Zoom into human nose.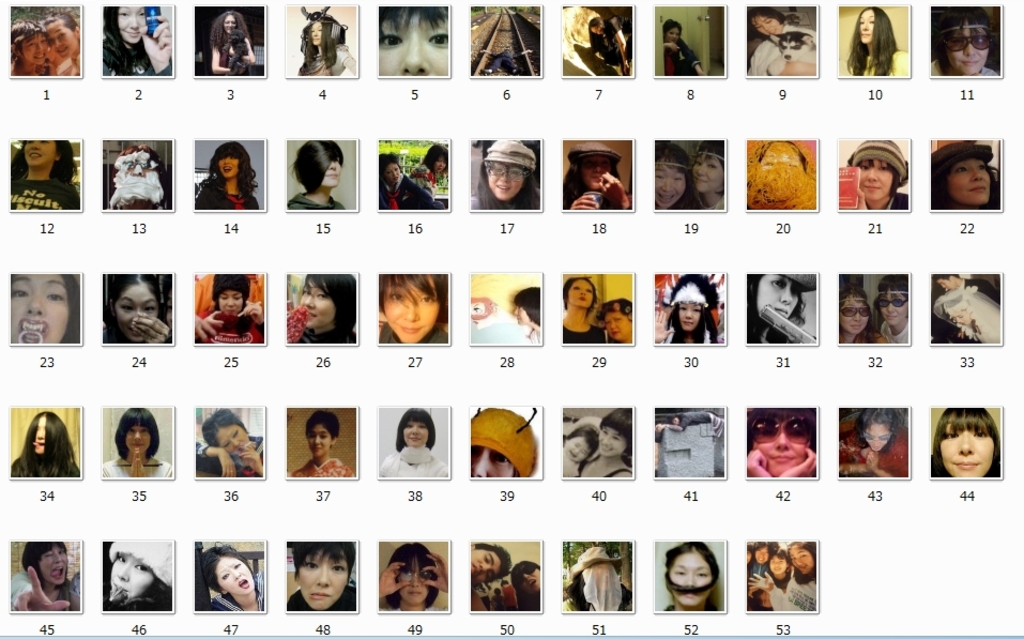
Zoom target: [32, 42, 44, 55].
